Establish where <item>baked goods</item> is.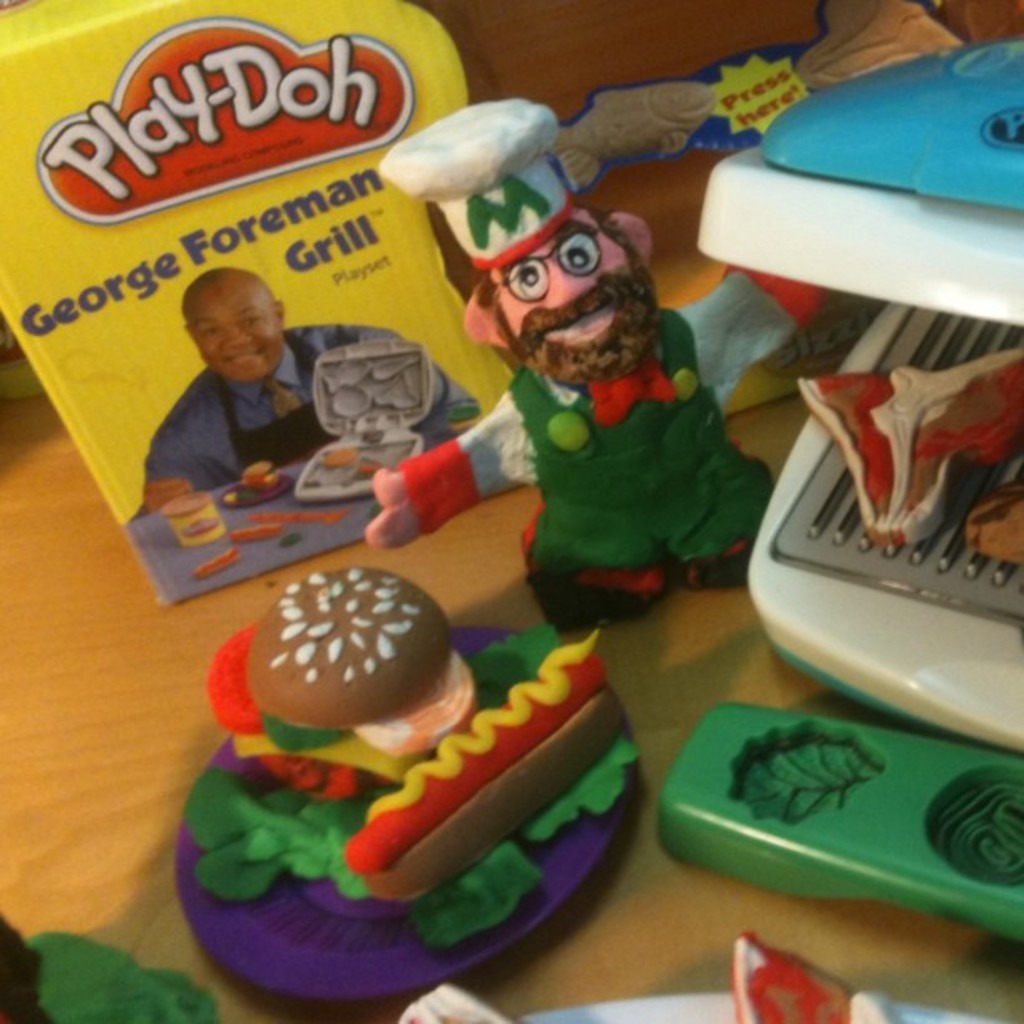
Established at region(965, 475, 1022, 559).
